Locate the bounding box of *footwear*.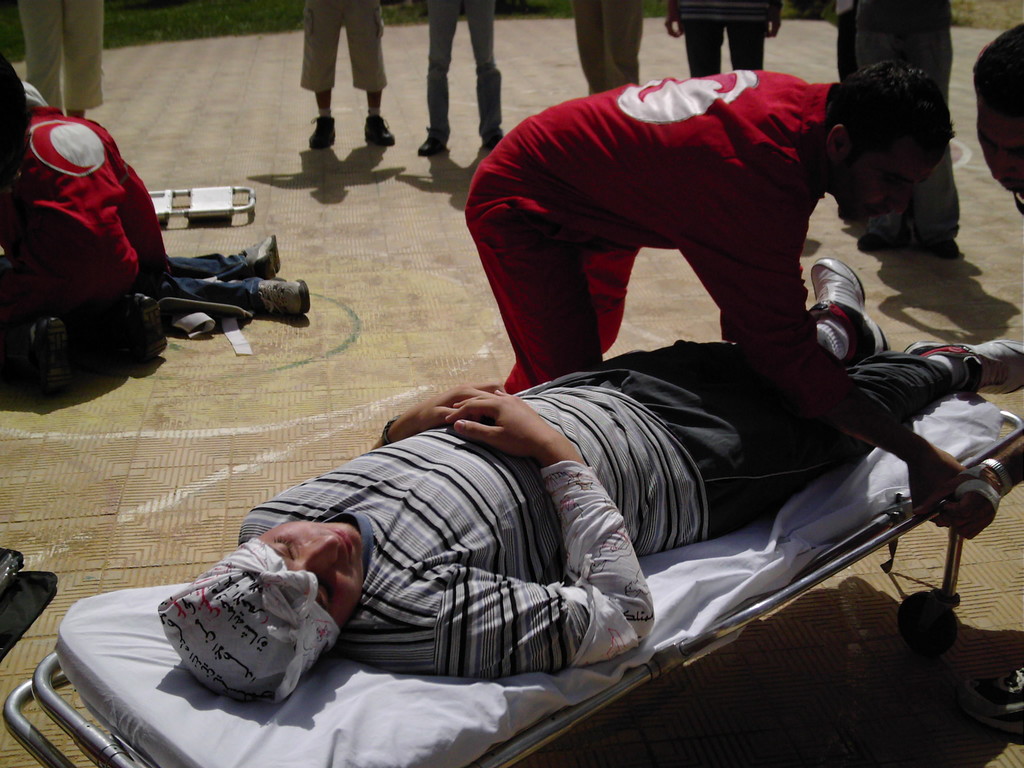
Bounding box: [x1=808, y1=254, x2=890, y2=357].
